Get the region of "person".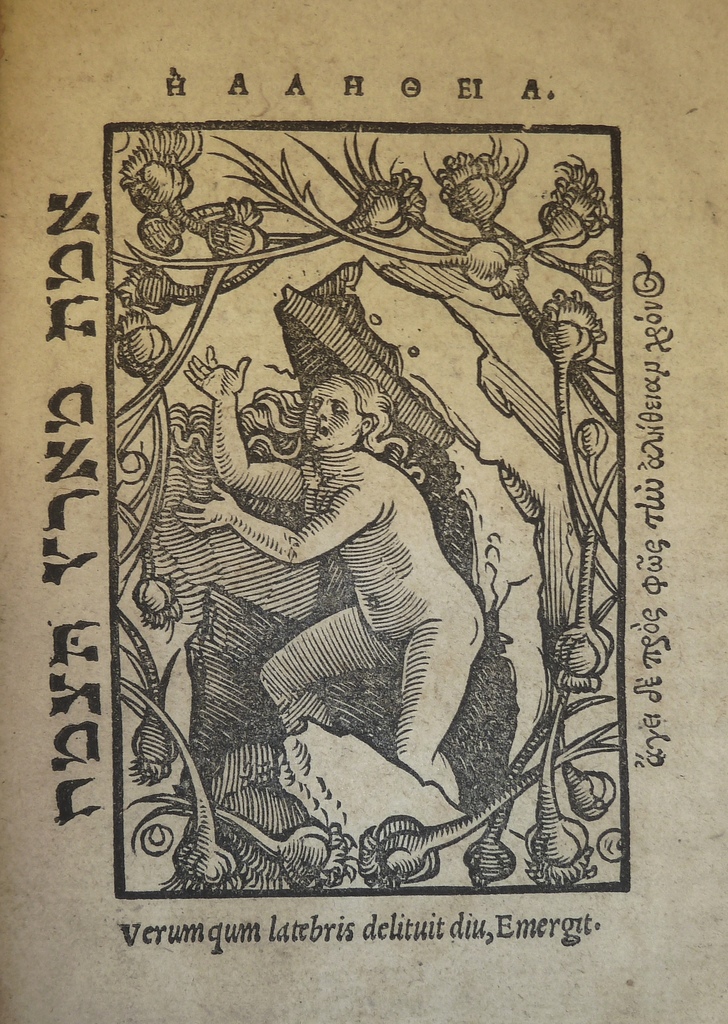
{"x1": 174, "y1": 342, "x2": 492, "y2": 803}.
